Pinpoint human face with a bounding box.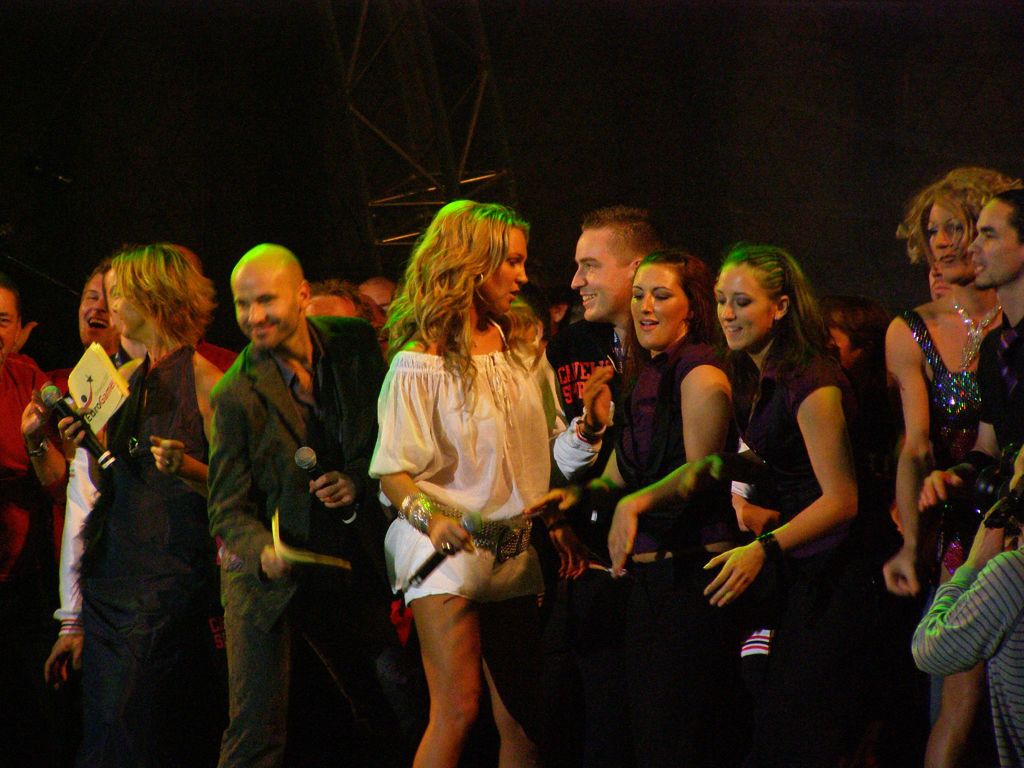
(x1=719, y1=268, x2=780, y2=342).
